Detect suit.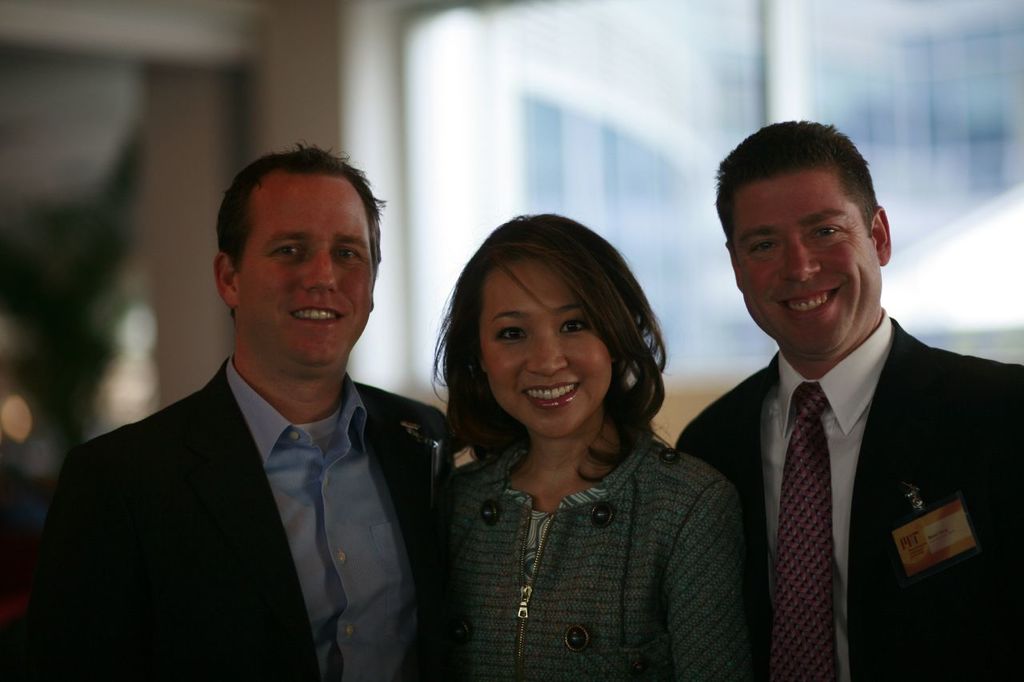
Detected at (left=688, top=195, right=983, bottom=681).
